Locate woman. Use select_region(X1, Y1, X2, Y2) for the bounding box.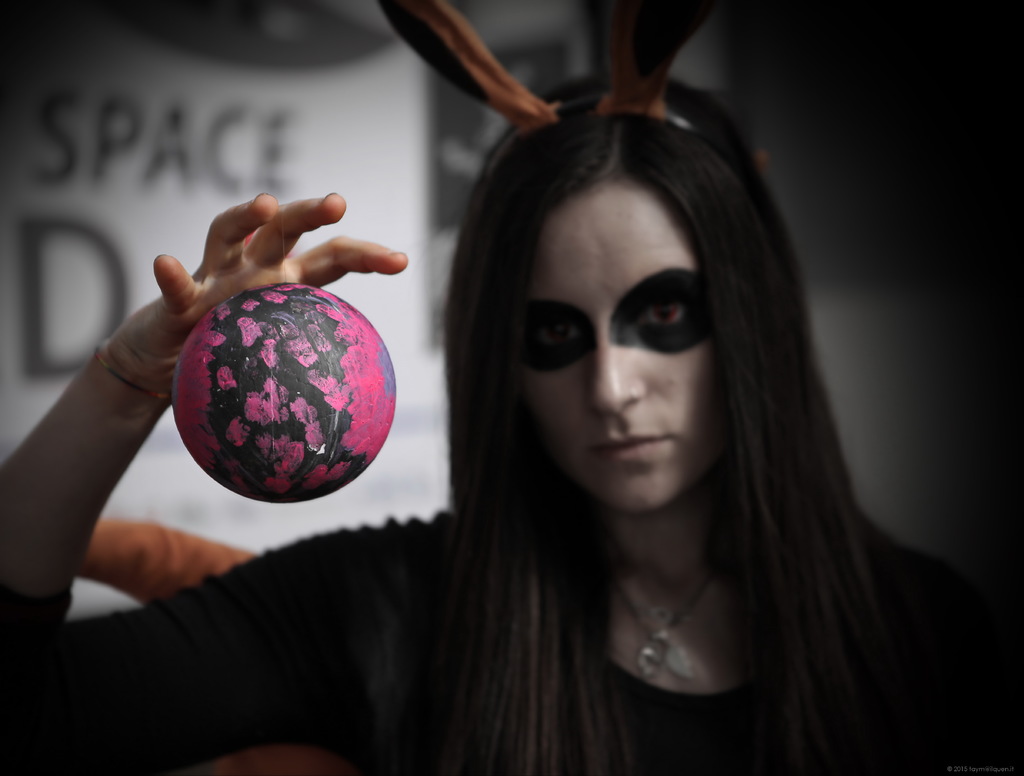
select_region(0, 0, 1023, 775).
